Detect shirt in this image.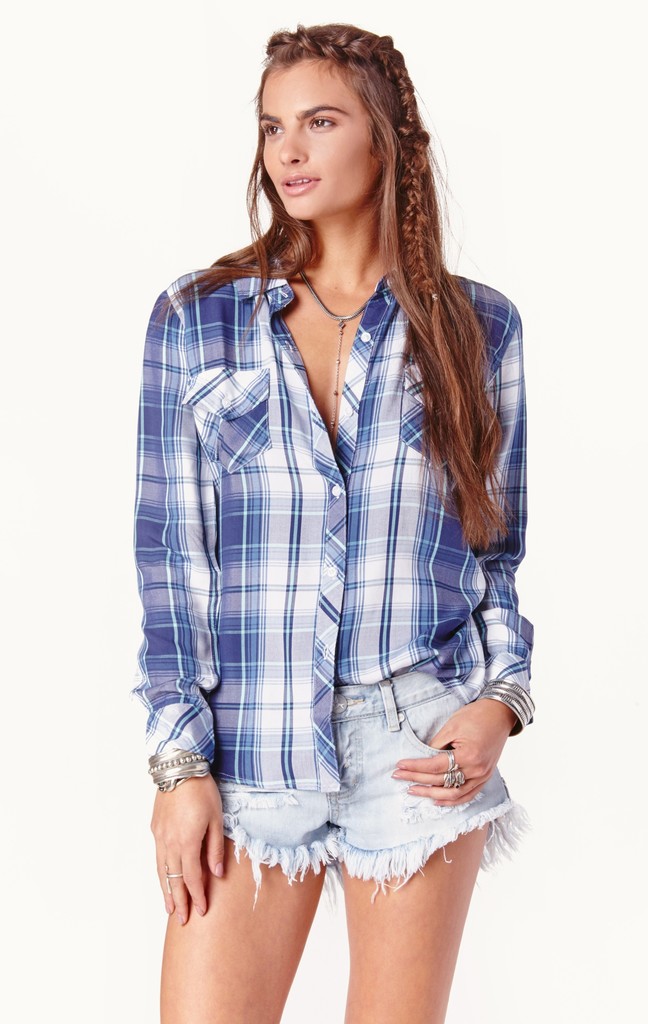
Detection: 124, 271, 537, 796.
